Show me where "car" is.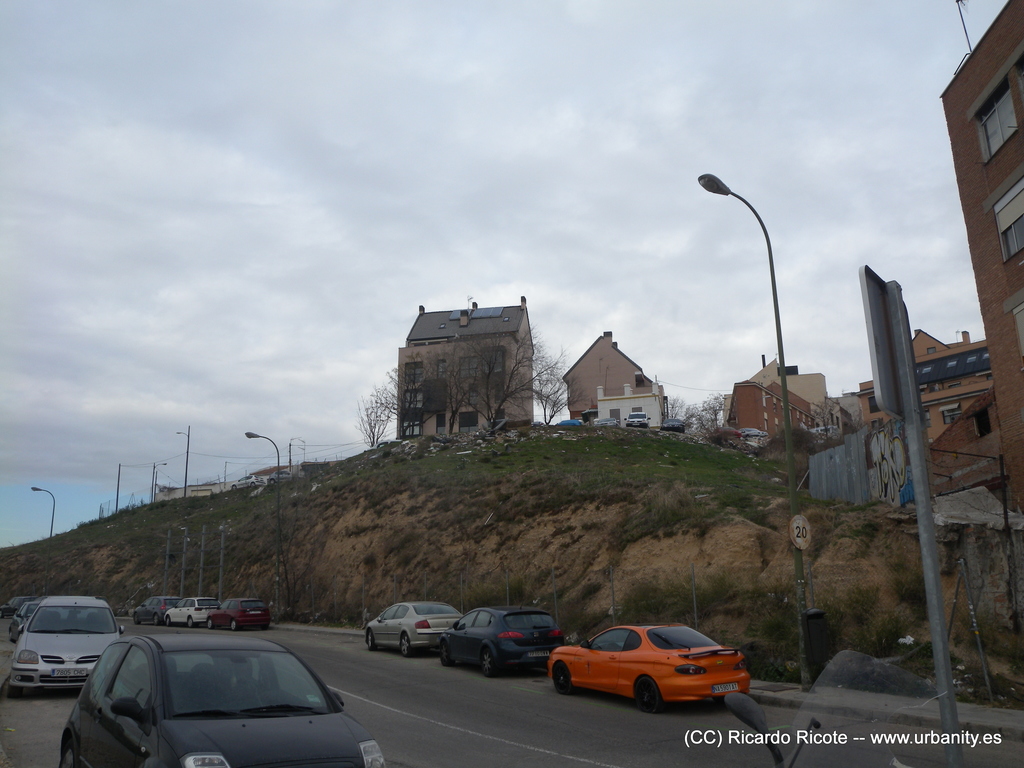
"car" is at <region>358, 597, 469, 655</region>.
